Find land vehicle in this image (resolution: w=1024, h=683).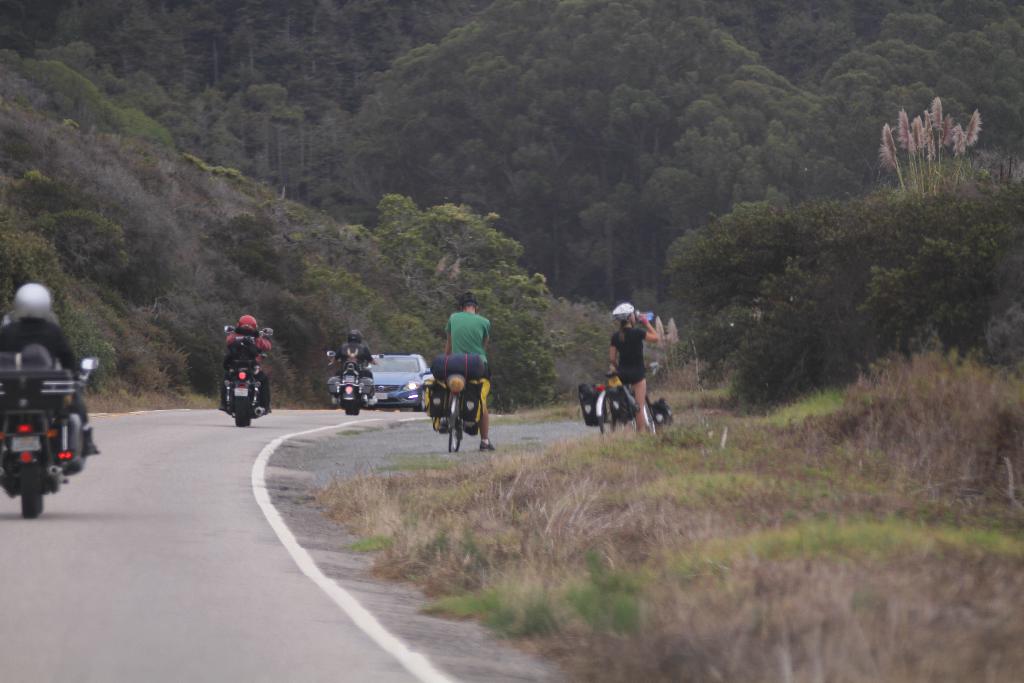
<region>369, 352, 433, 409</region>.
